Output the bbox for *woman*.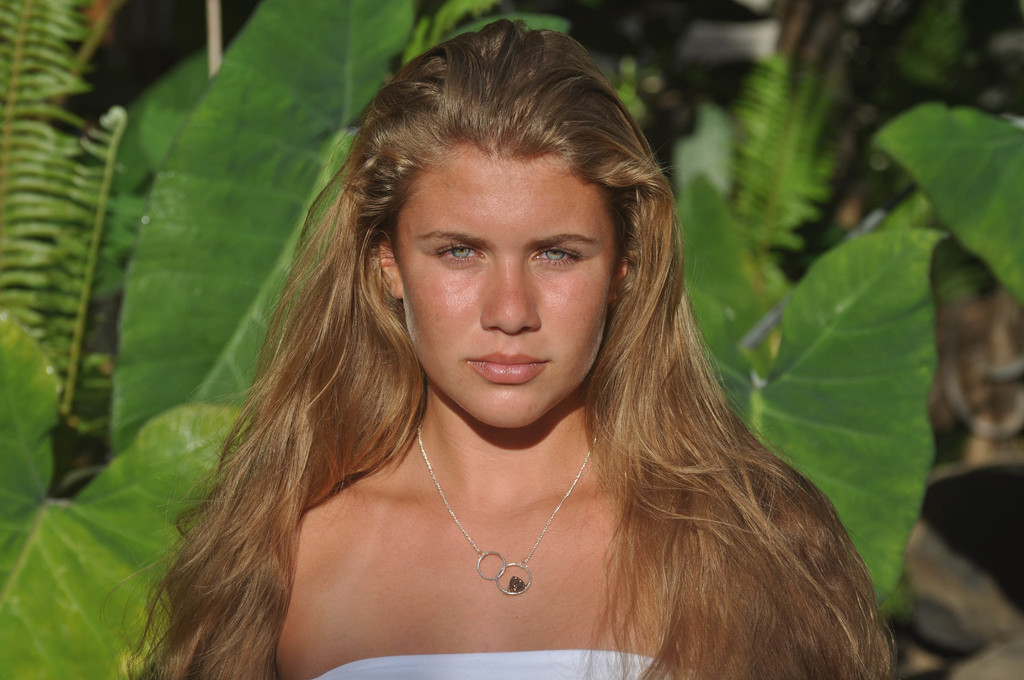
box(125, 33, 894, 663).
